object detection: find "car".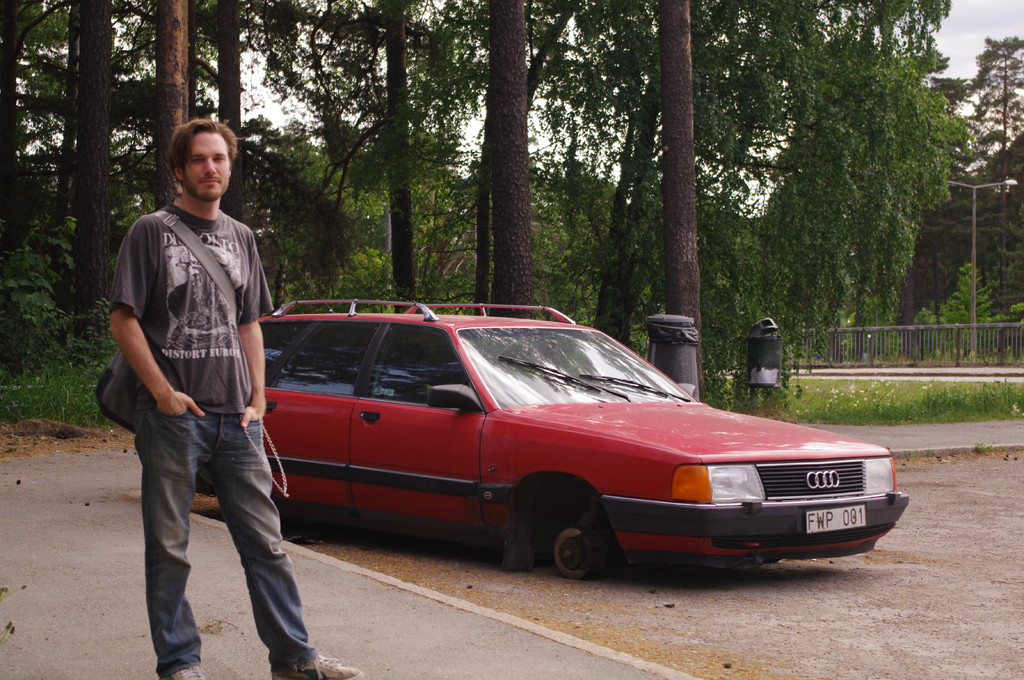
(left=194, top=309, right=922, bottom=594).
